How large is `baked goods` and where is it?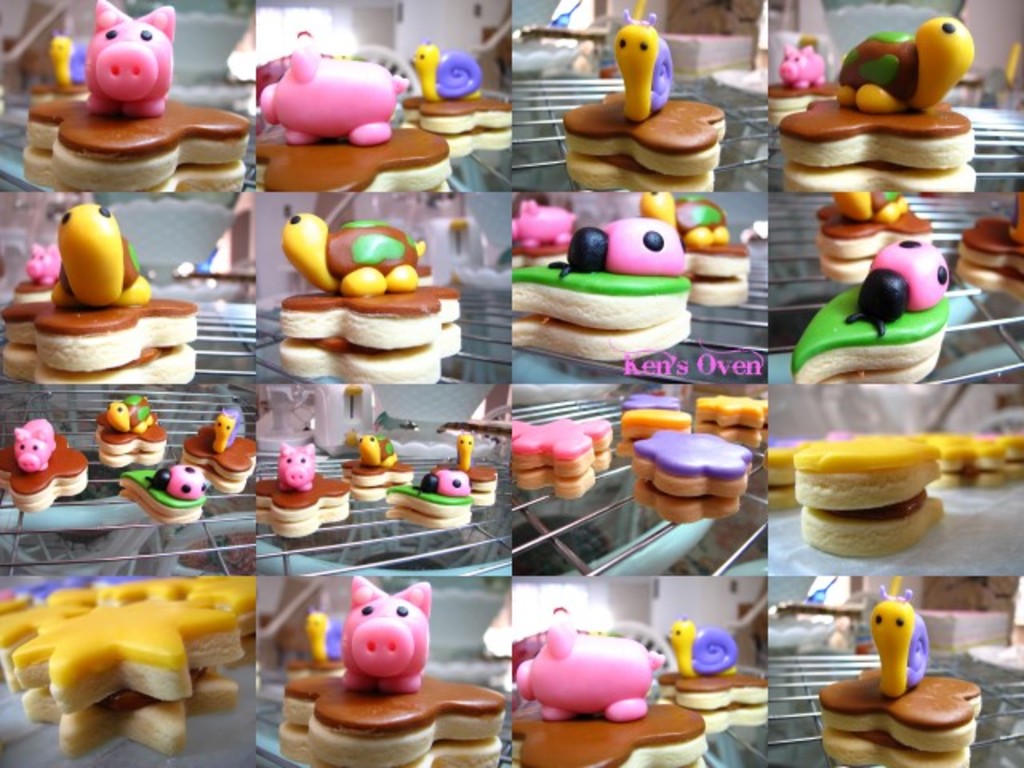
Bounding box: l=822, t=573, r=987, b=766.
